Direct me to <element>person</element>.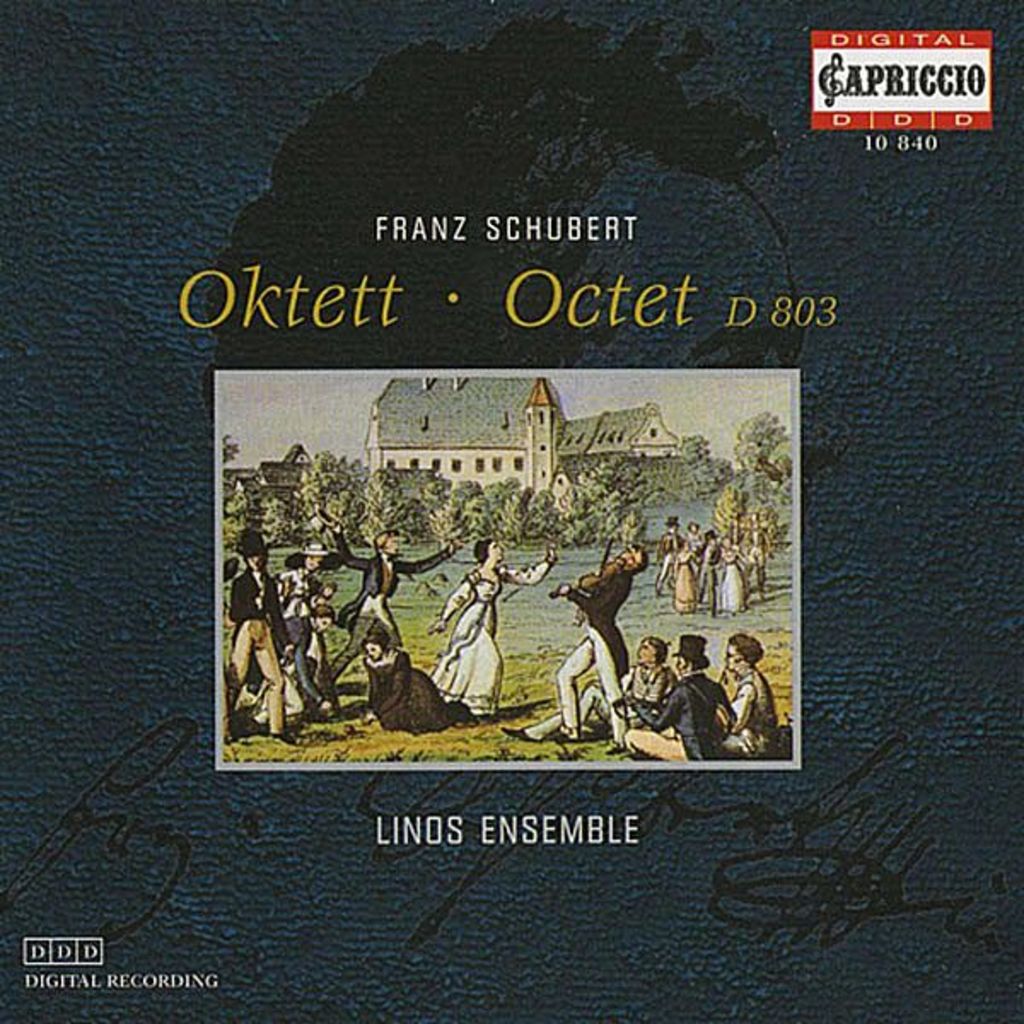
Direction: (719,628,785,759).
